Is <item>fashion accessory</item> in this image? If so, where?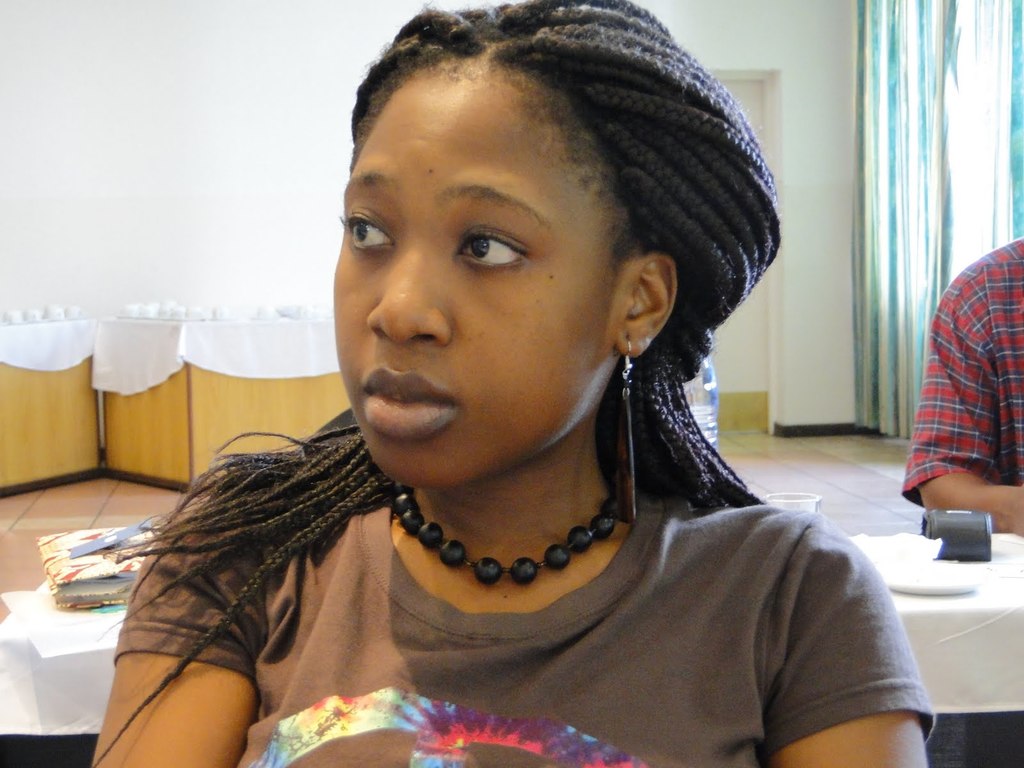
Yes, at [left=385, top=482, right=644, bottom=588].
